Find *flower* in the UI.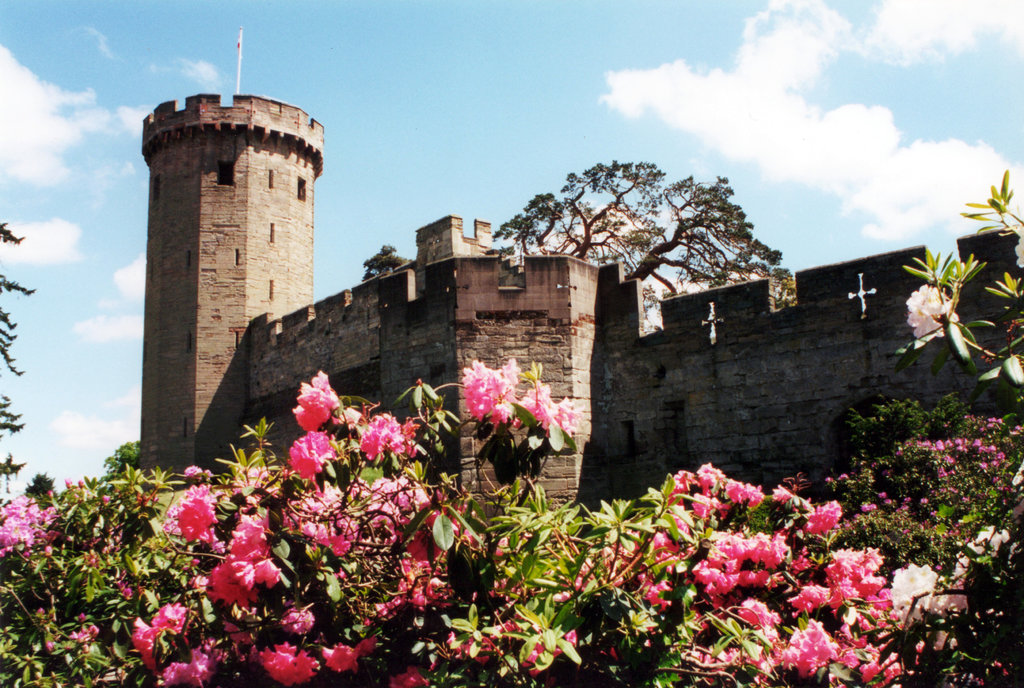
UI element at [785,614,844,675].
